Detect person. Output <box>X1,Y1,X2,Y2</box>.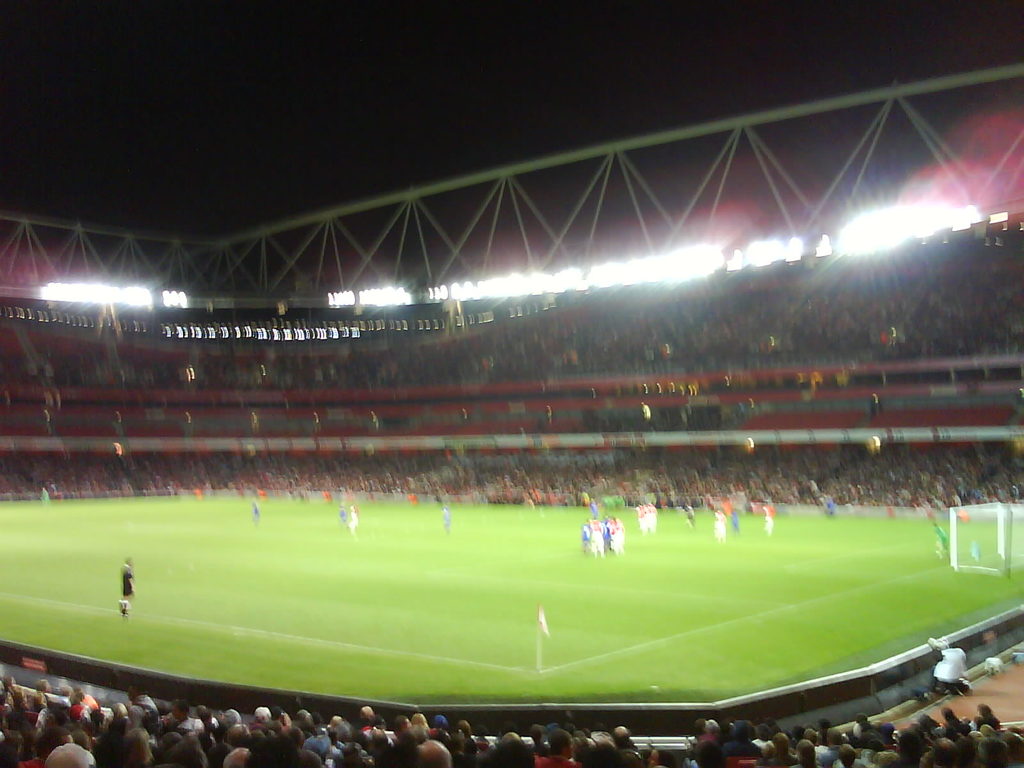
<box>118,560,147,622</box>.
